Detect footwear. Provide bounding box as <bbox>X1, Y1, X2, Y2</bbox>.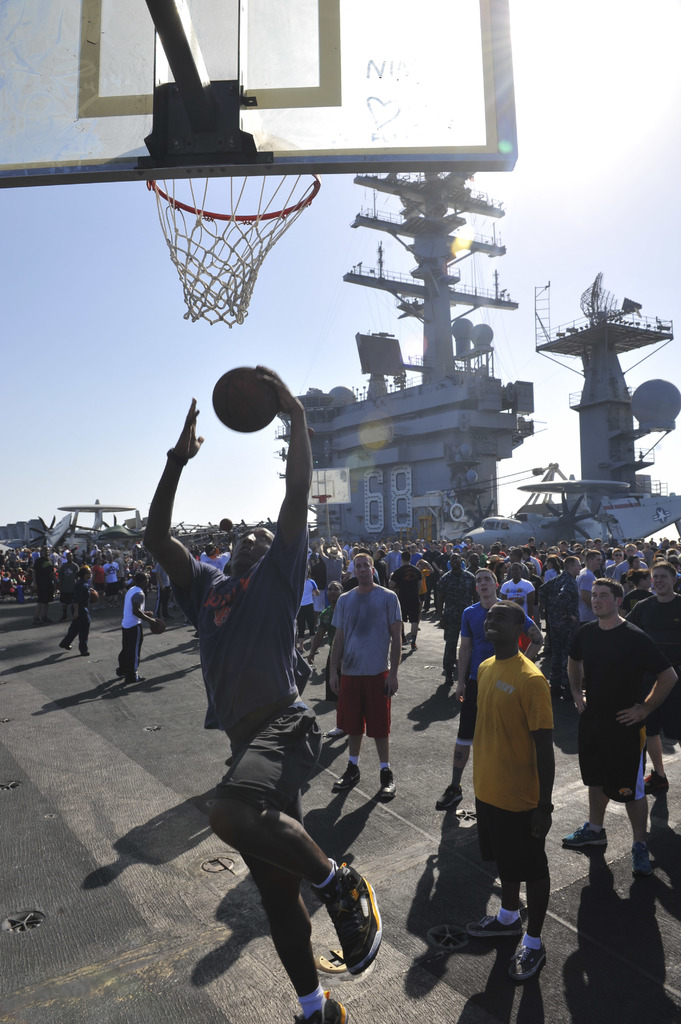
<bbox>631, 840, 653, 883</bbox>.
